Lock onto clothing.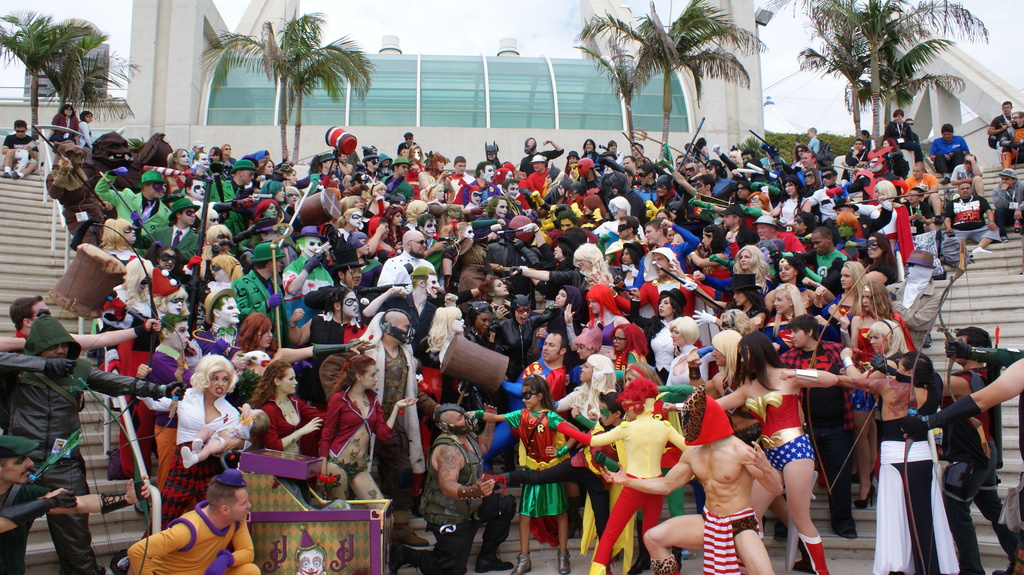
Locked: locate(829, 297, 861, 315).
